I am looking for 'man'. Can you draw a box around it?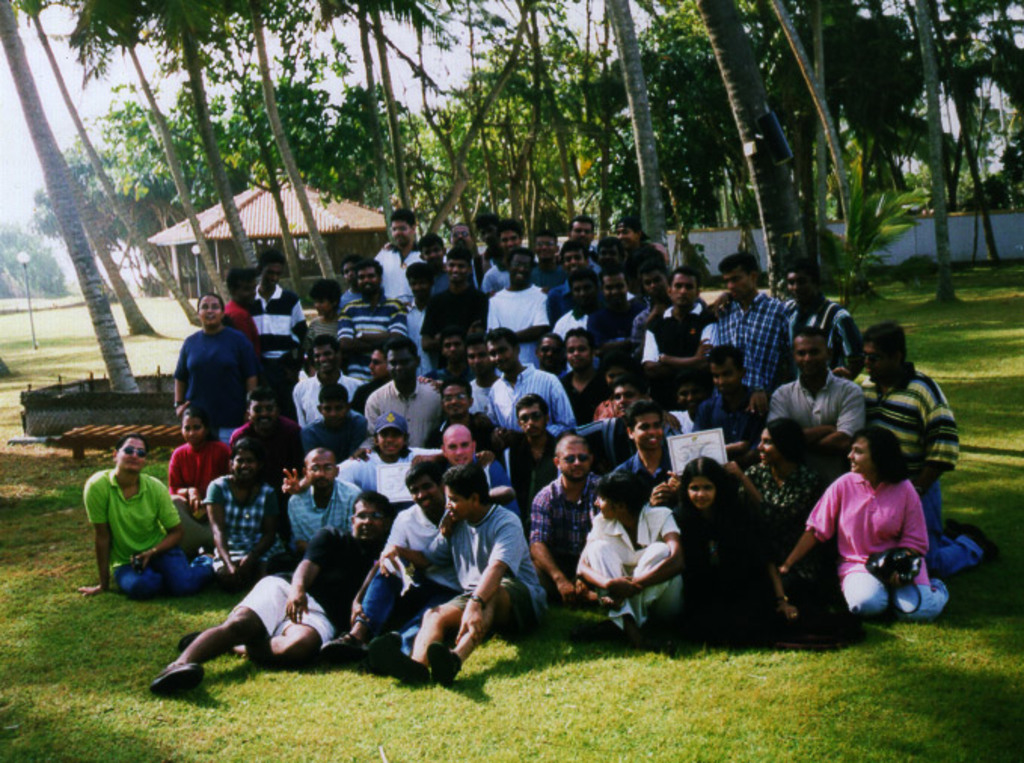
Sure, the bounding box is left=480, top=217, right=496, bottom=255.
